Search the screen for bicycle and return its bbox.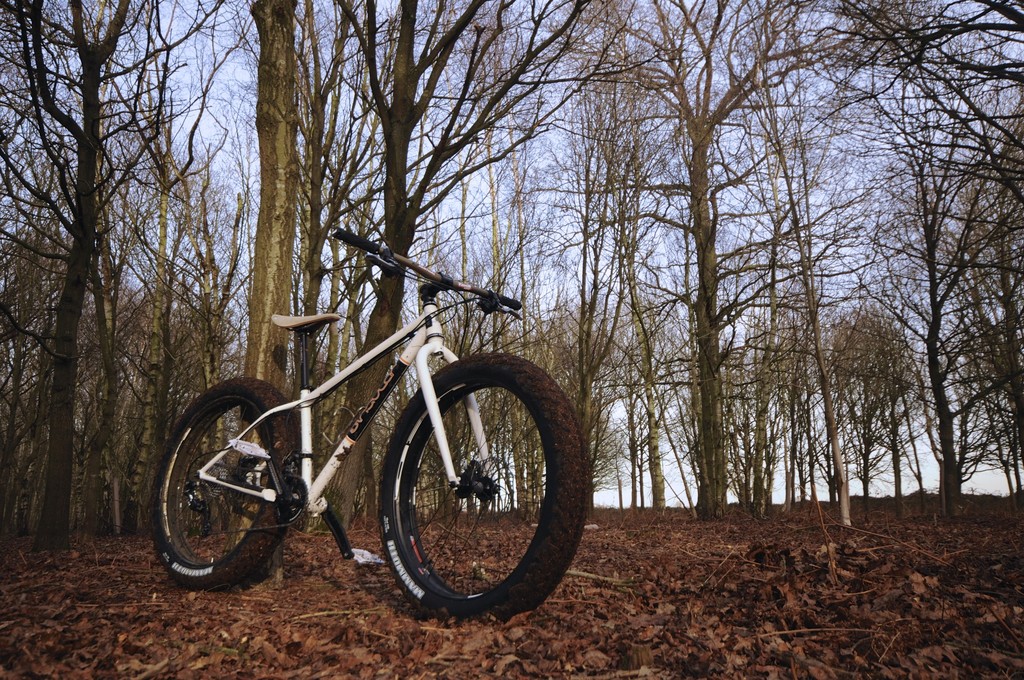
Found: l=149, t=222, r=598, b=624.
